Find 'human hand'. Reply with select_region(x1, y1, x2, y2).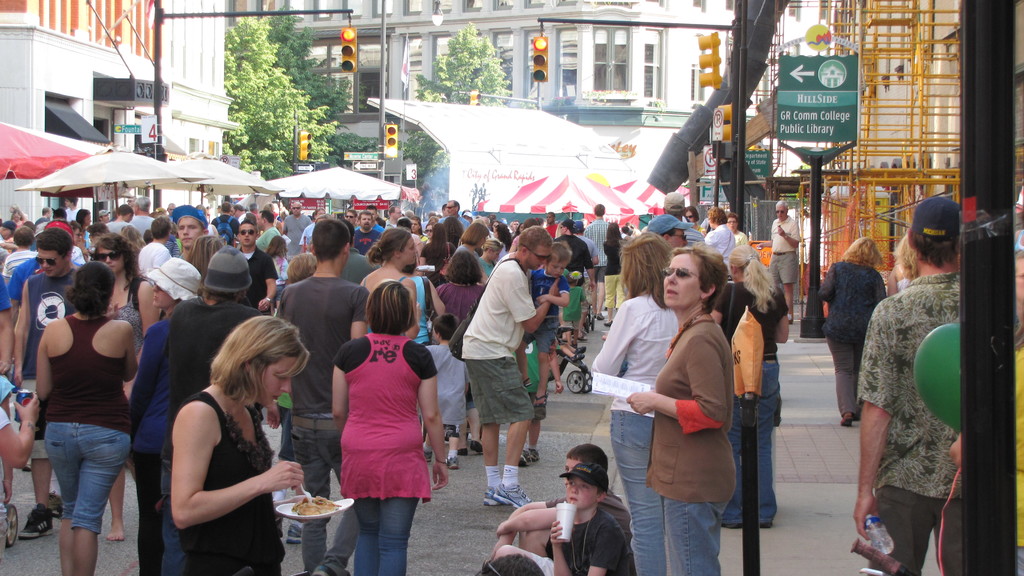
select_region(548, 520, 569, 548).
